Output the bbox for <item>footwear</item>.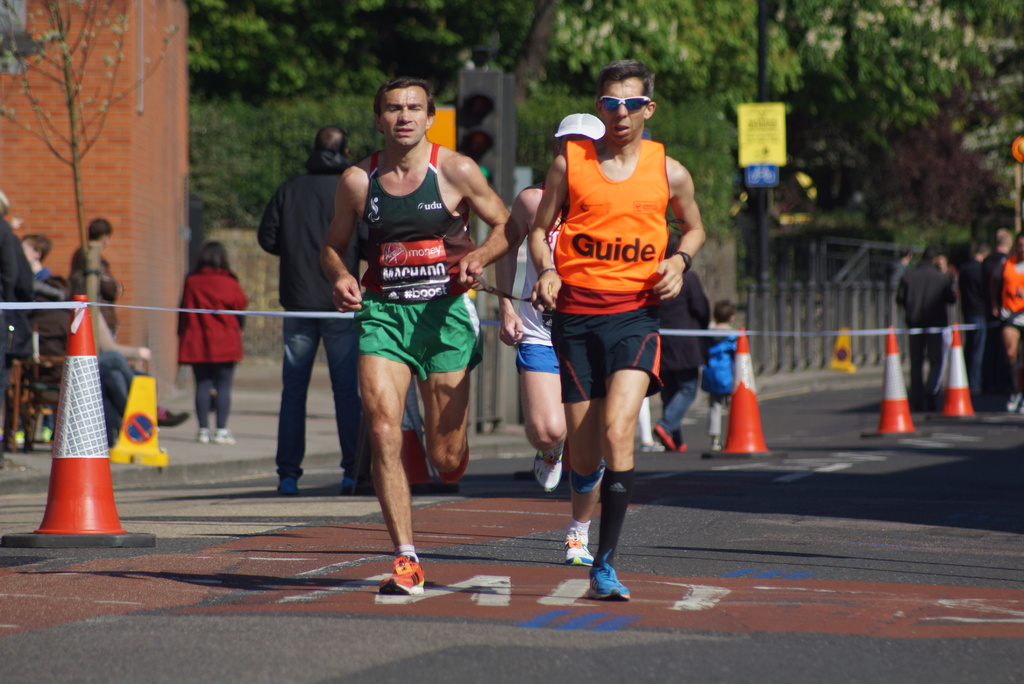
{"x1": 378, "y1": 554, "x2": 426, "y2": 592}.
